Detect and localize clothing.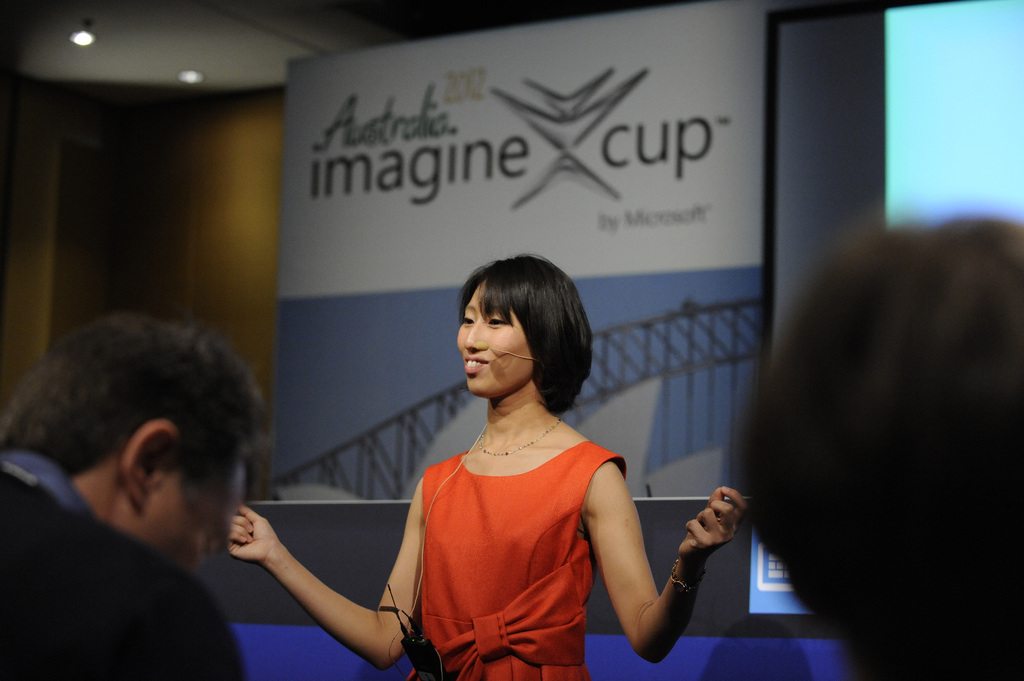
Localized at box=[0, 448, 246, 680].
